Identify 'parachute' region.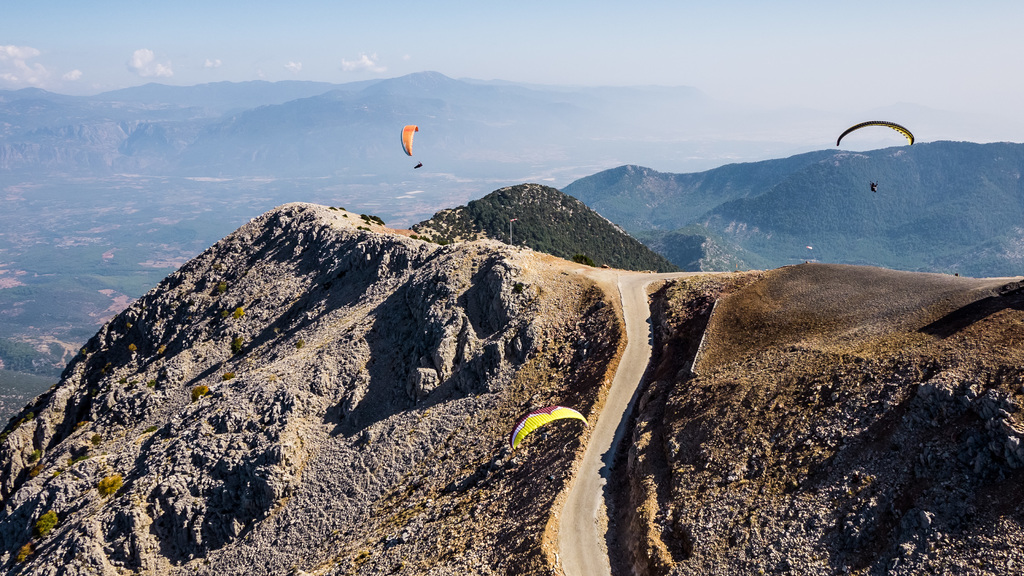
Region: 507 406 587 454.
